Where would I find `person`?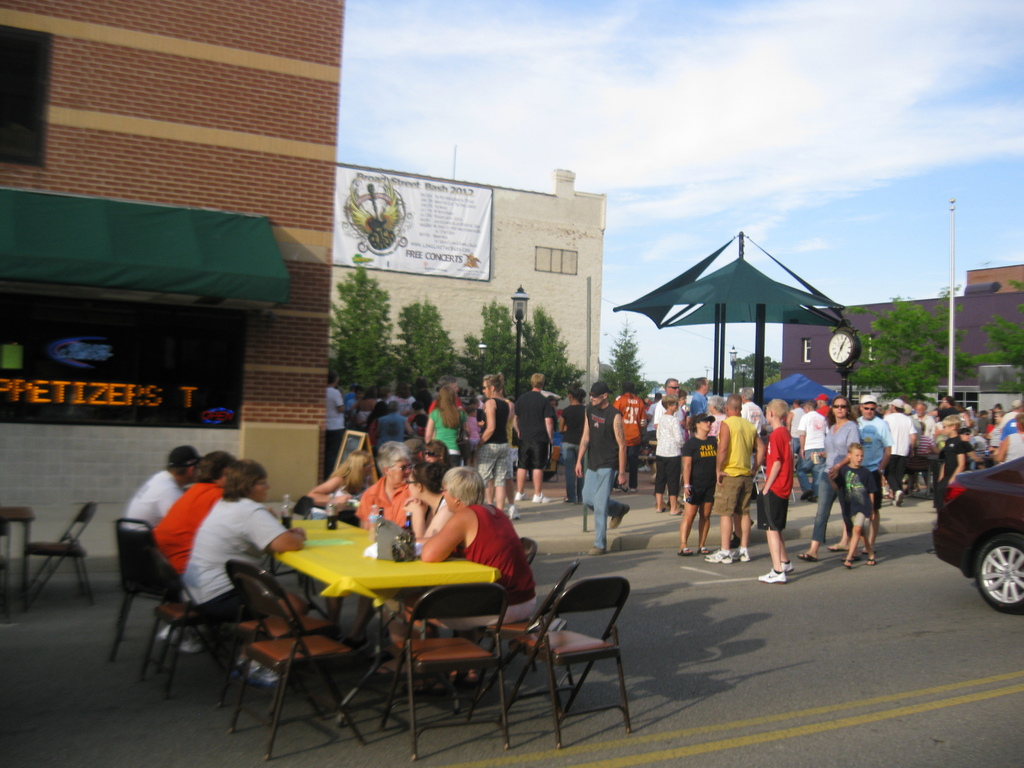
At (122, 441, 211, 651).
